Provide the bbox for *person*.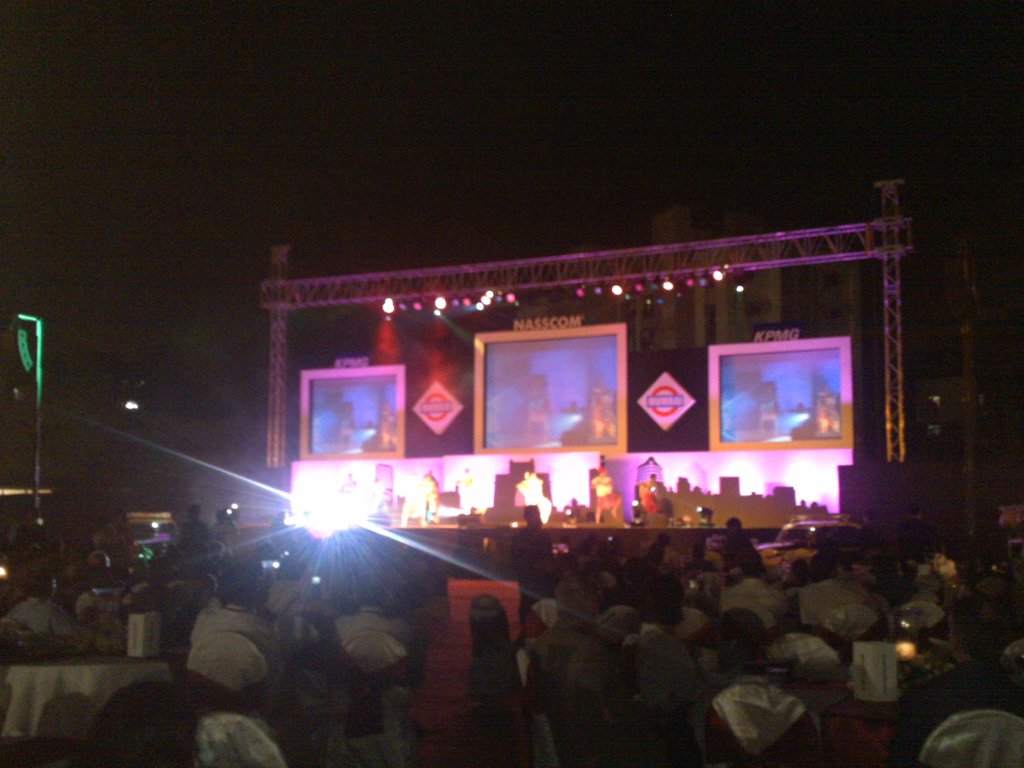
{"left": 636, "top": 471, "right": 668, "bottom": 516}.
